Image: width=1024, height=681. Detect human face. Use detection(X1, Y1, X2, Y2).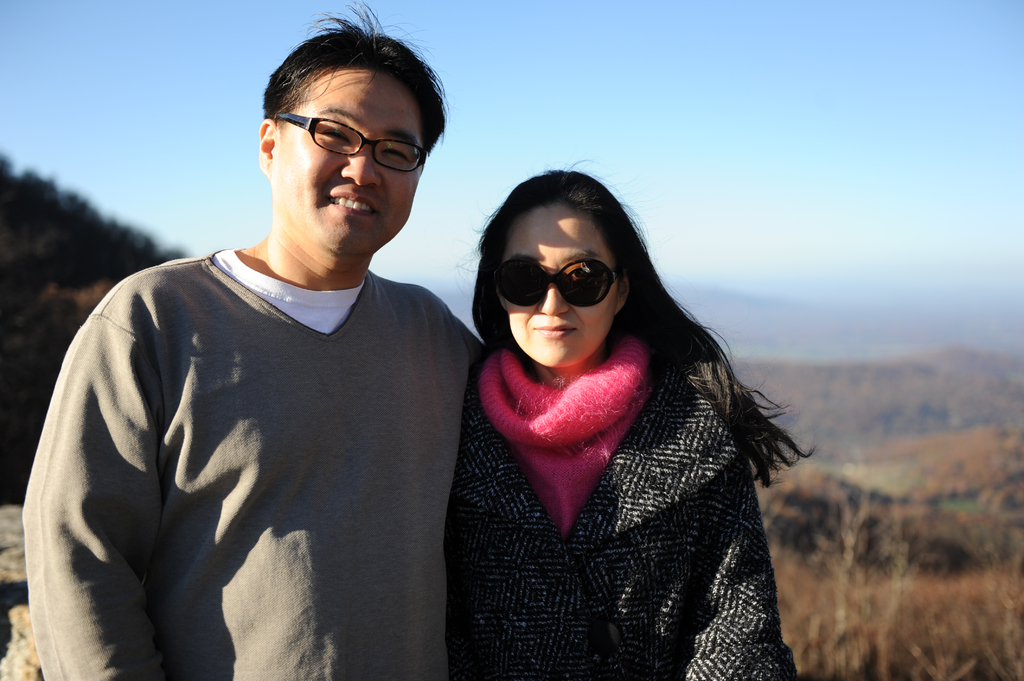
detection(266, 71, 430, 248).
